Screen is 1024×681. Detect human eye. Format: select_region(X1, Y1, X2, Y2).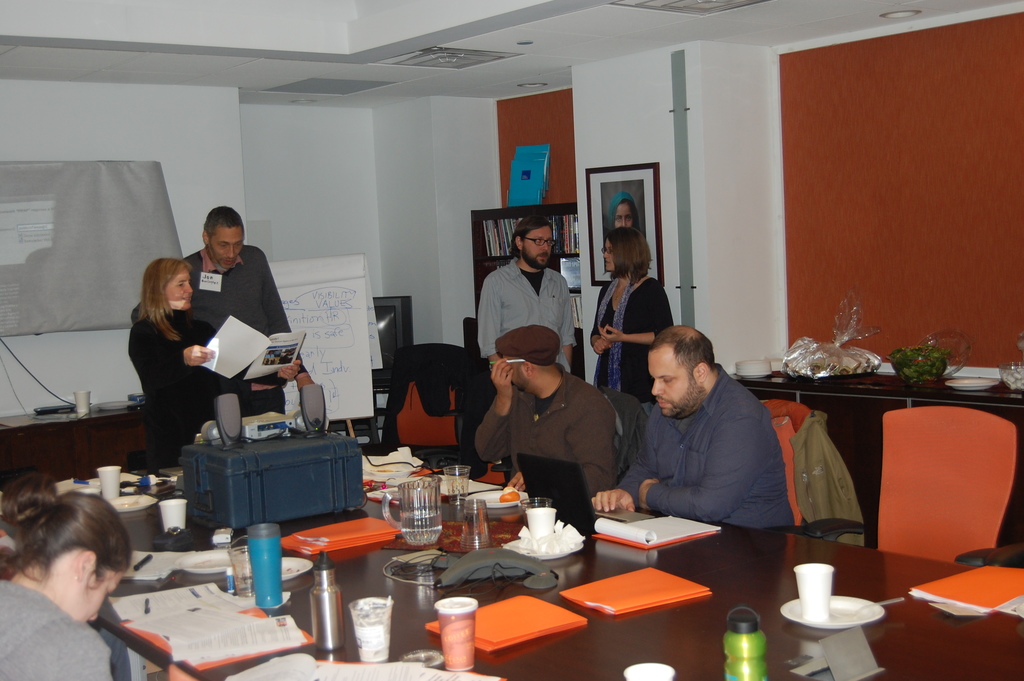
select_region(548, 239, 551, 243).
